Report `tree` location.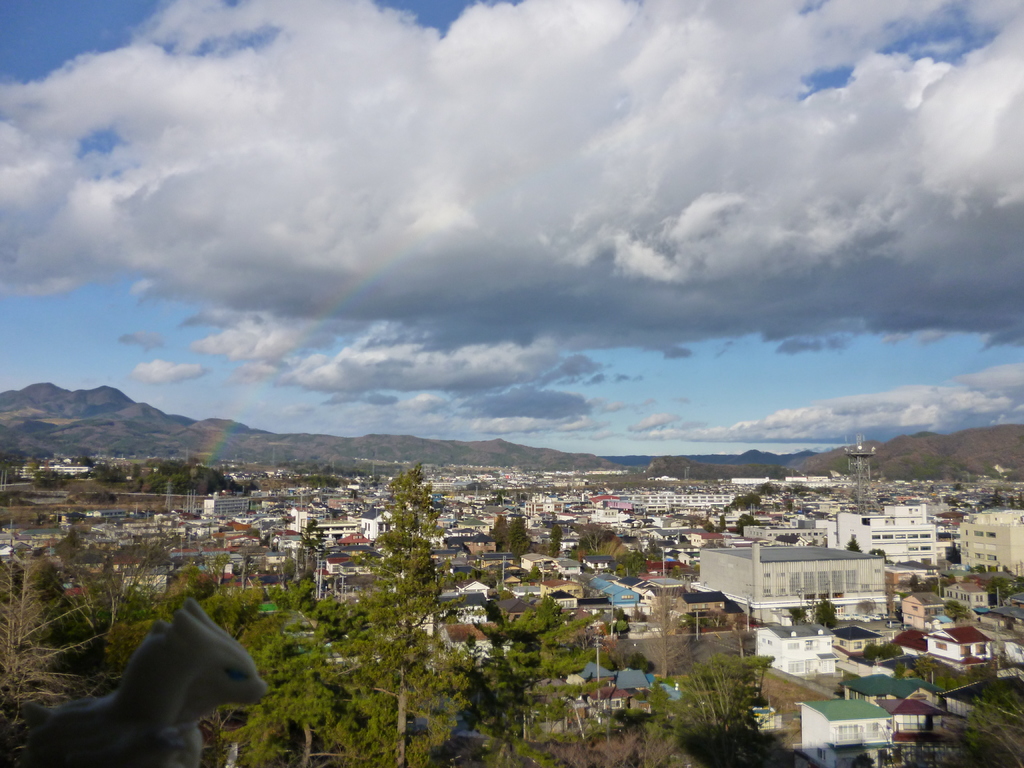
Report: x1=211 y1=459 x2=402 y2=756.
